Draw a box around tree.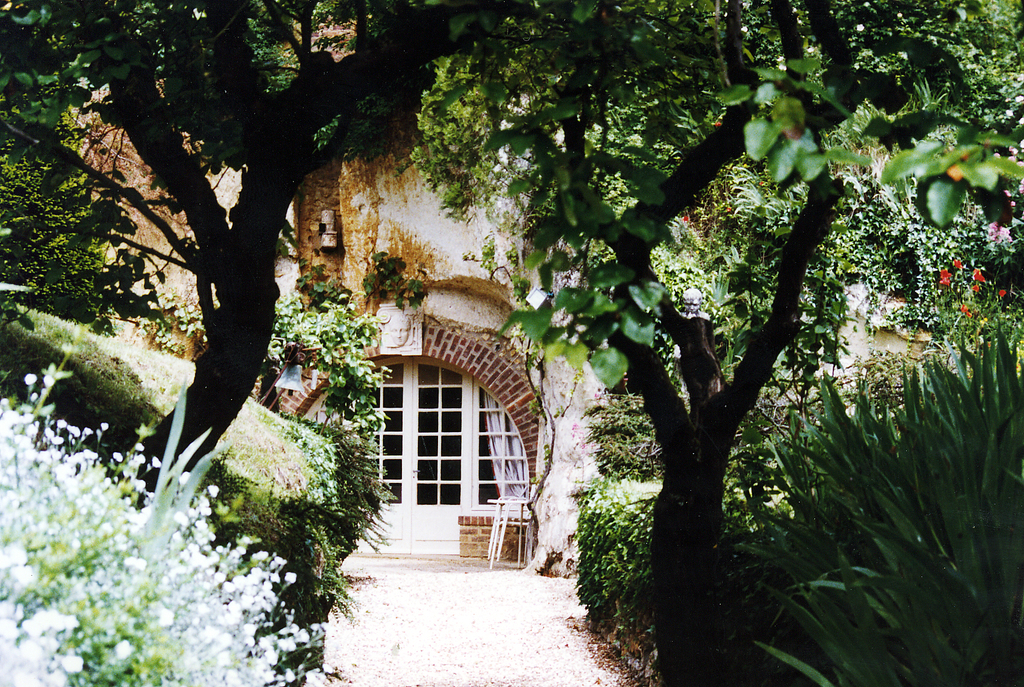
bbox(0, 3, 519, 506).
